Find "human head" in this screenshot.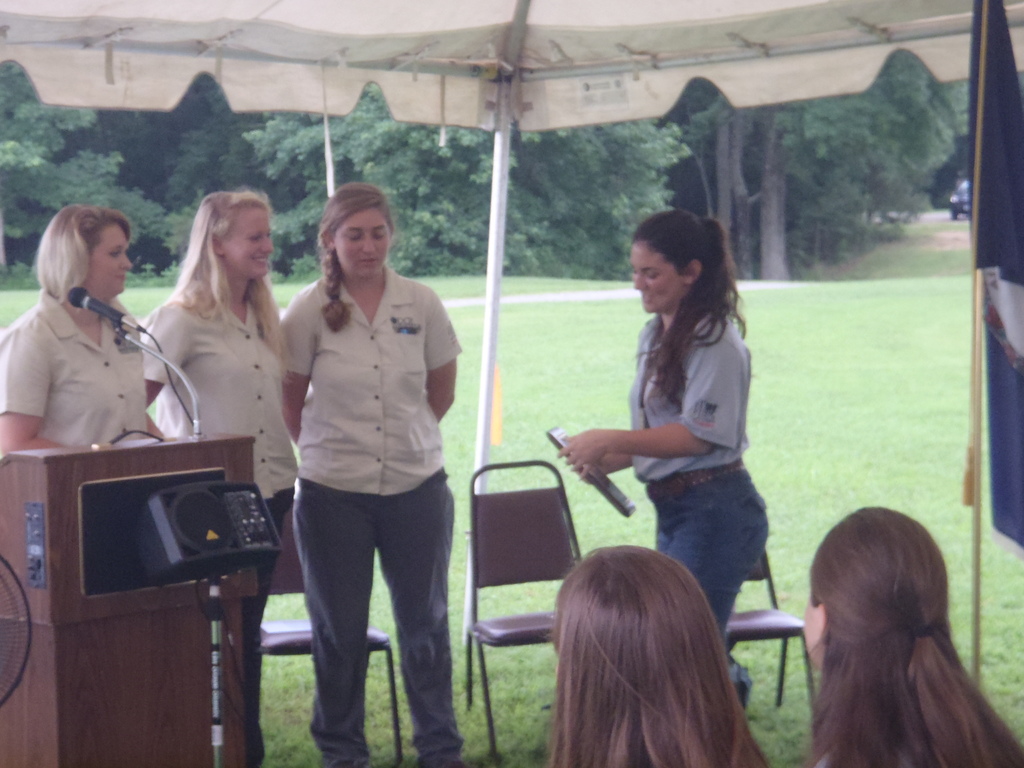
The bounding box for "human head" is (811, 520, 976, 693).
